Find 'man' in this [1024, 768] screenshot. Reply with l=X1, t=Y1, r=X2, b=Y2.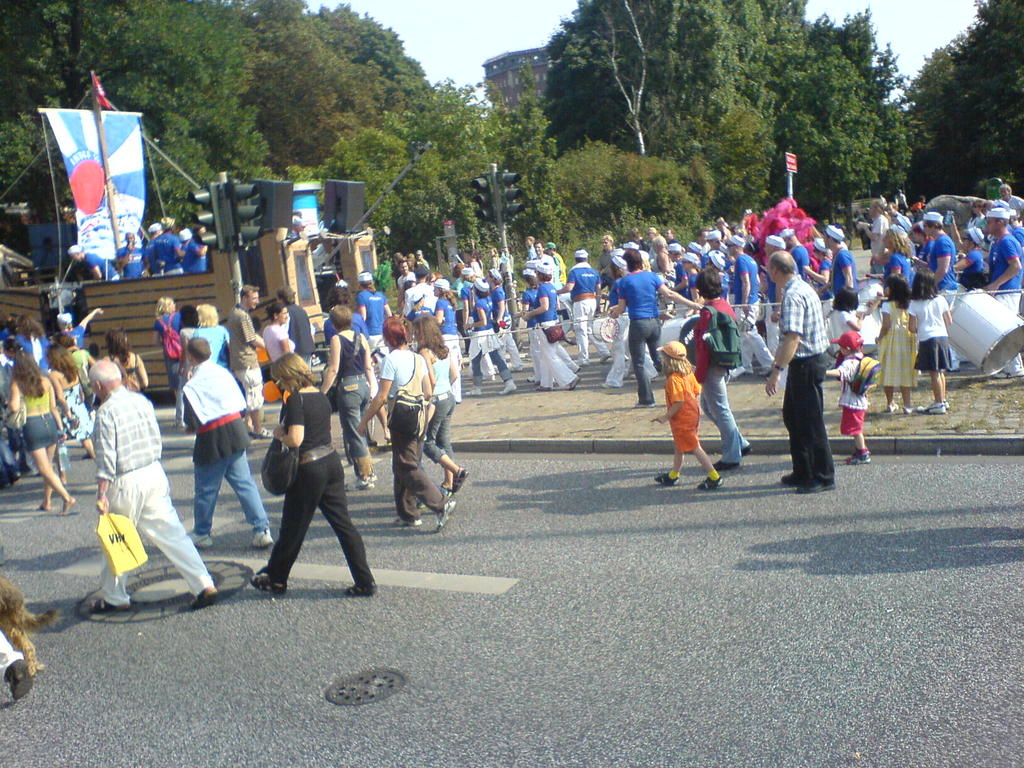
l=763, t=254, r=837, b=495.
